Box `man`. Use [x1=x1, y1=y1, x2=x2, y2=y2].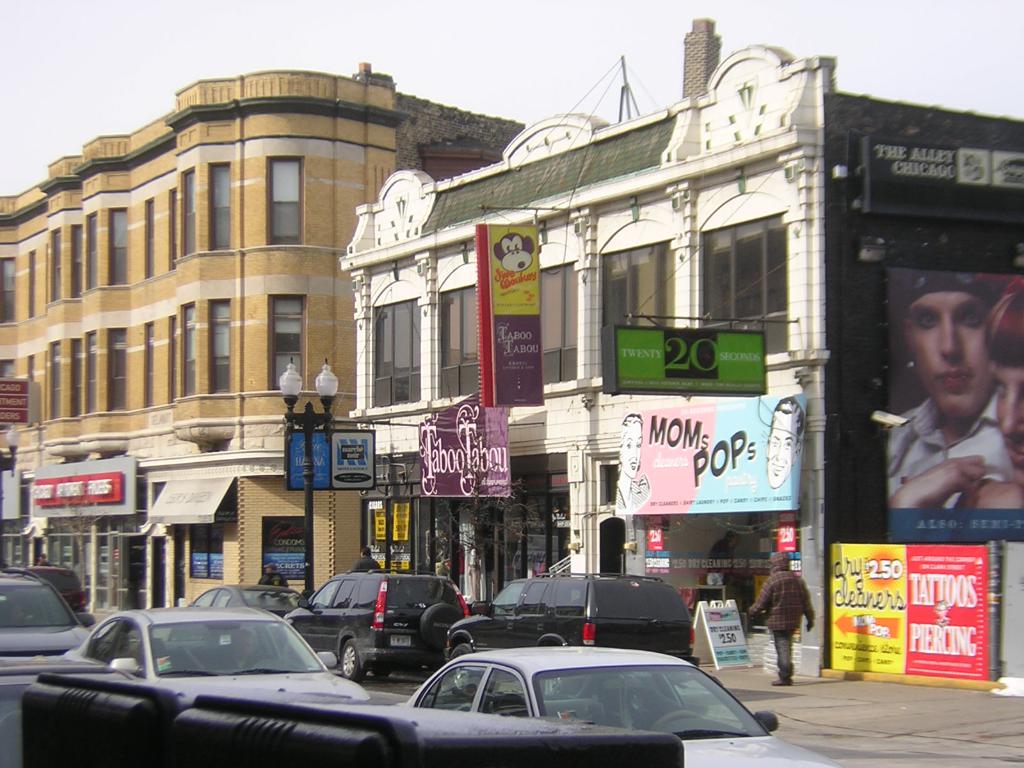
[x1=354, y1=547, x2=382, y2=570].
